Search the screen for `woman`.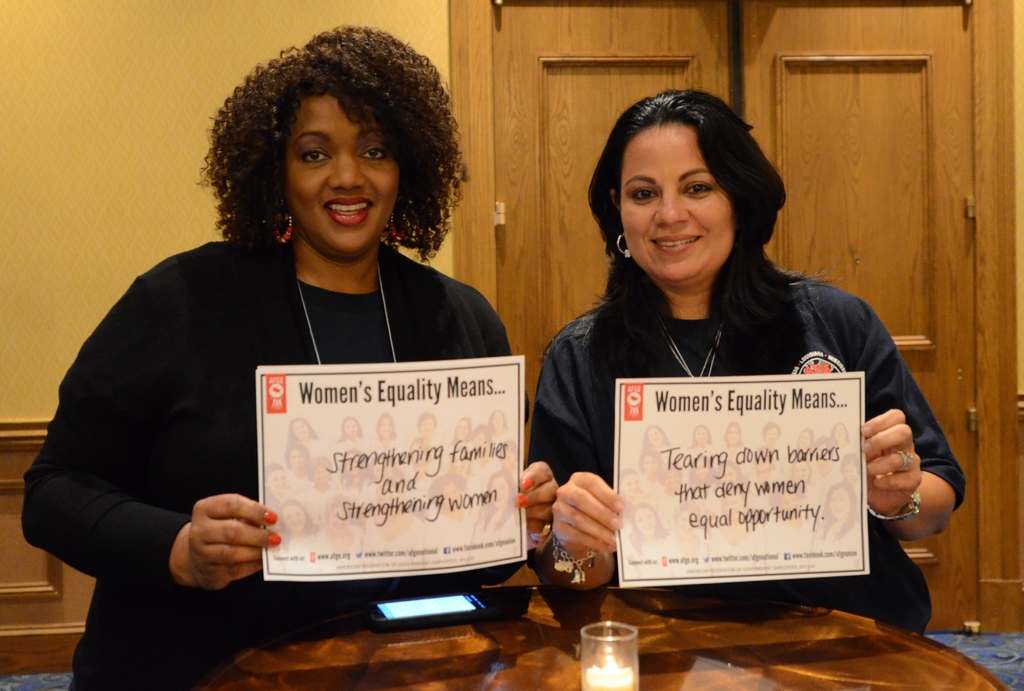
Found at [x1=18, y1=22, x2=551, y2=690].
